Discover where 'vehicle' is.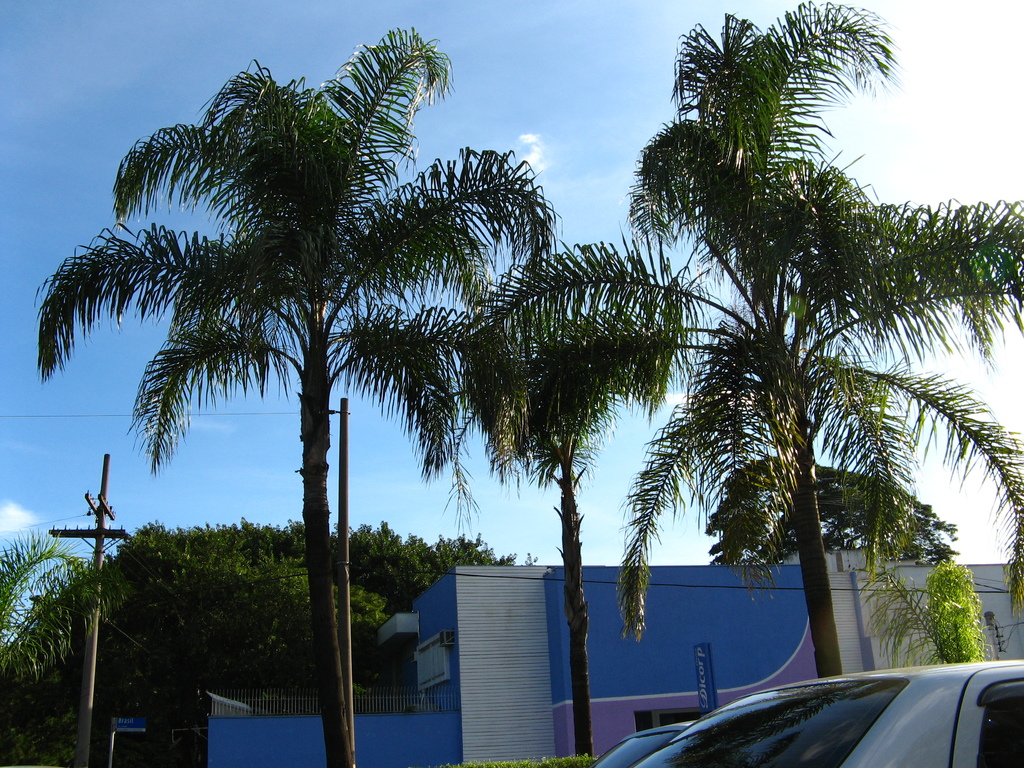
Discovered at (x1=632, y1=660, x2=1023, y2=767).
